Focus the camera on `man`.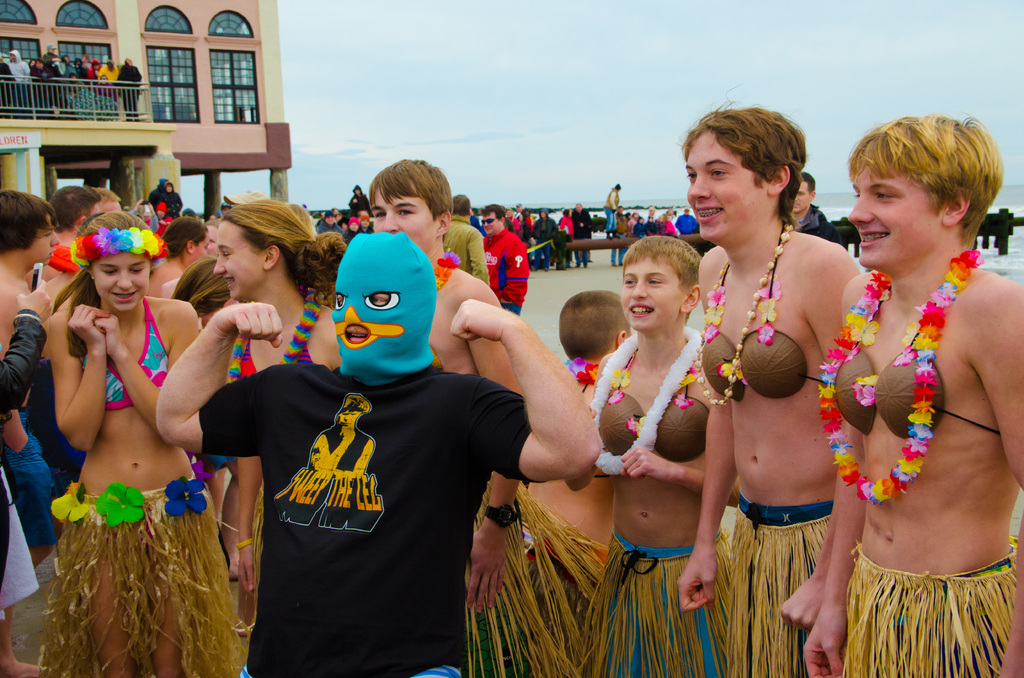
Focus region: [x1=673, y1=82, x2=861, y2=677].
